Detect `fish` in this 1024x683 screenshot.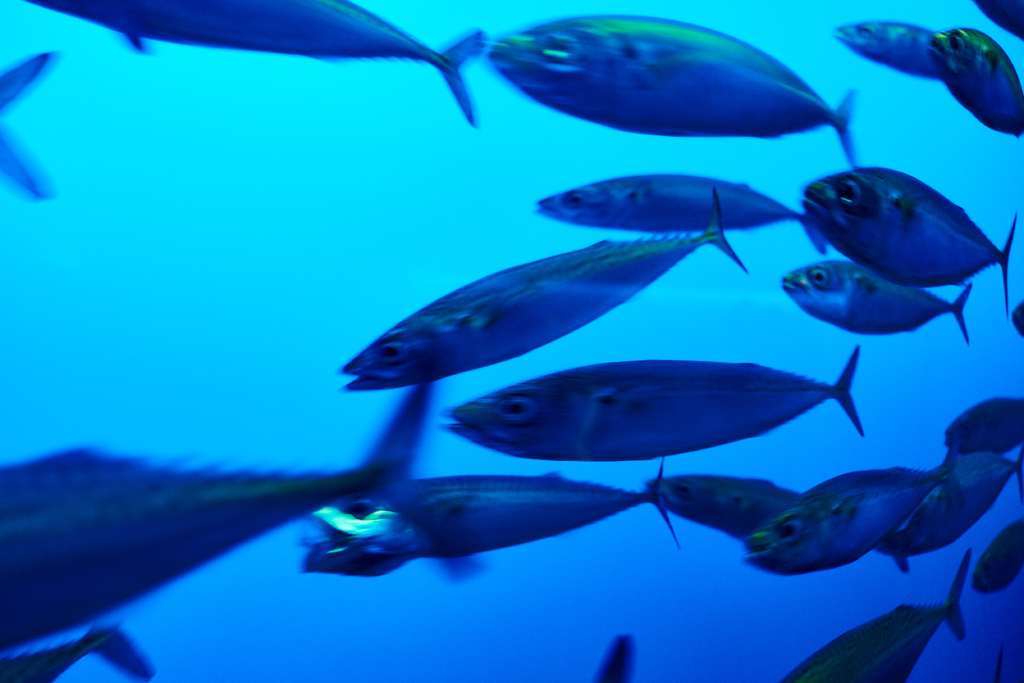
Detection: {"x1": 968, "y1": 518, "x2": 1023, "y2": 588}.
